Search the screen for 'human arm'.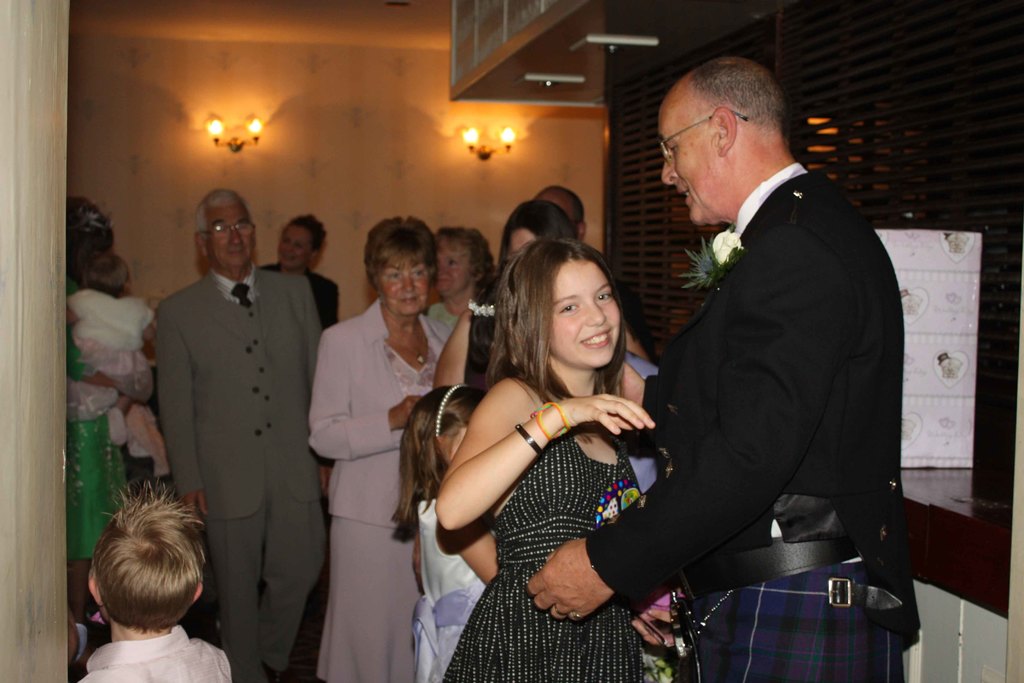
Found at (428, 311, 467, 389).
